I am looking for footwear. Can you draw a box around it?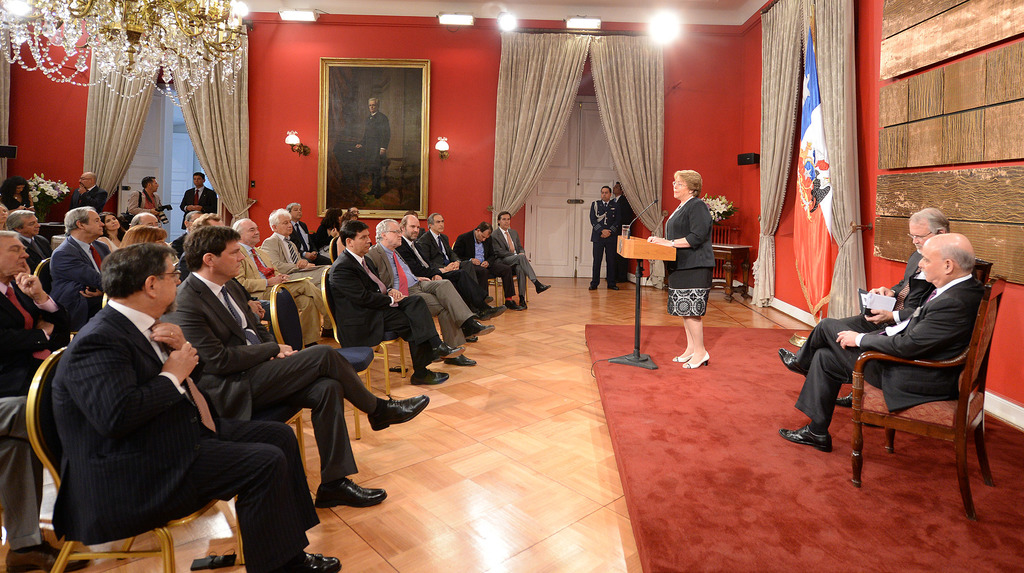
Sure, the bounding box is 481/306/508/320.
